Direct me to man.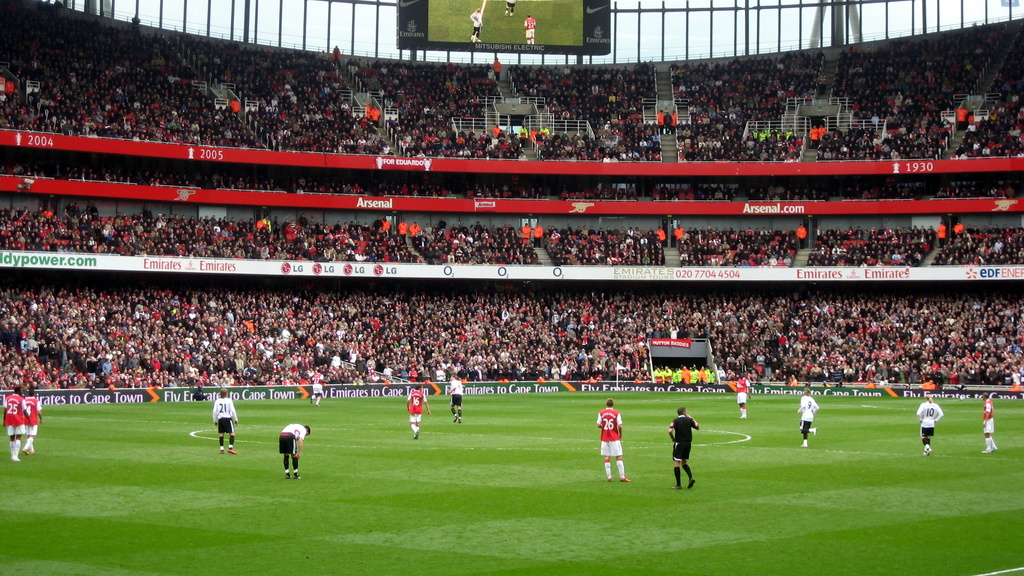
Direction: <bbox>666, 406, 700, 491</bbox>.
